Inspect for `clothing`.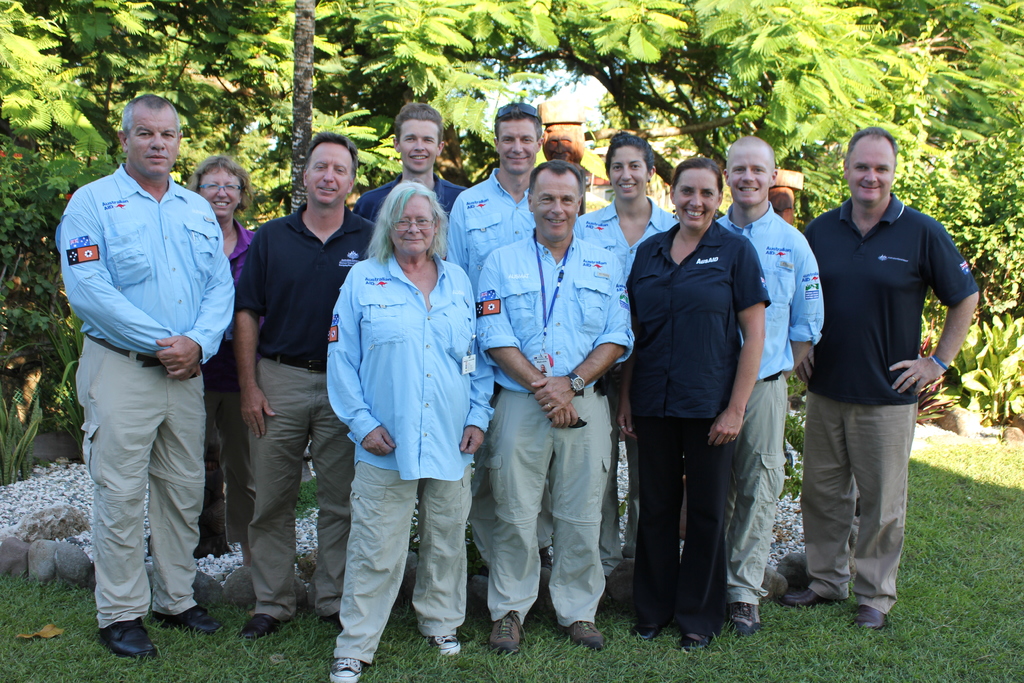
Inspection: [x1=607, y1=194, x2=737, y2=643].
